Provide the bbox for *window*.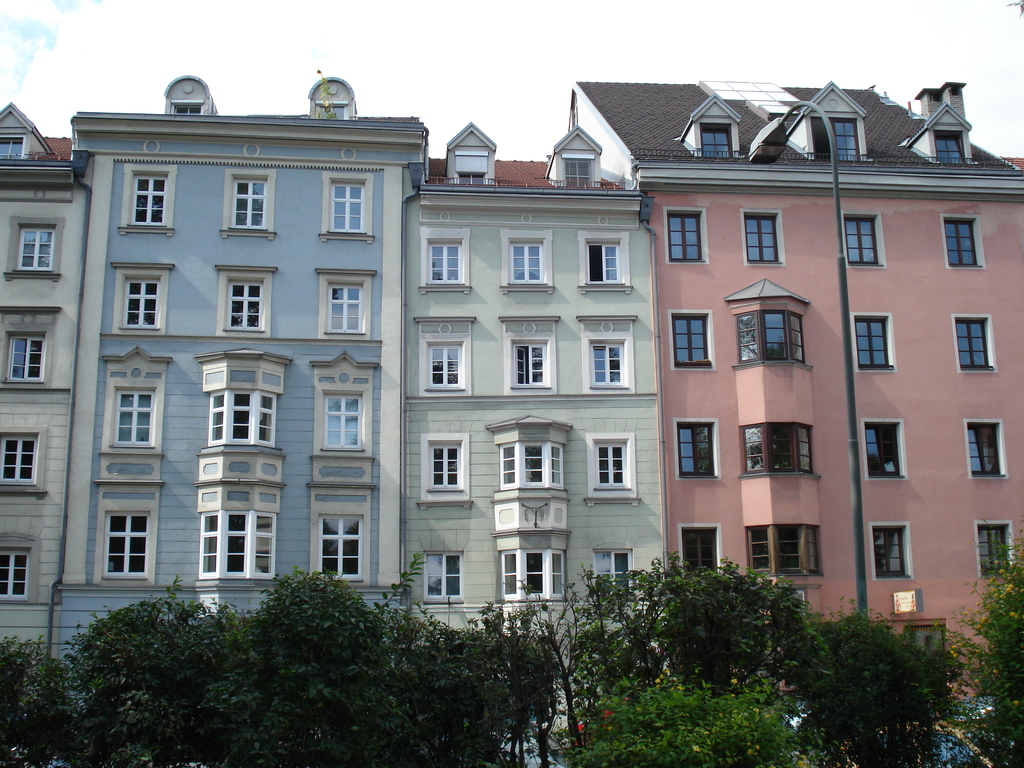
box(497, 314, 558, 394).
